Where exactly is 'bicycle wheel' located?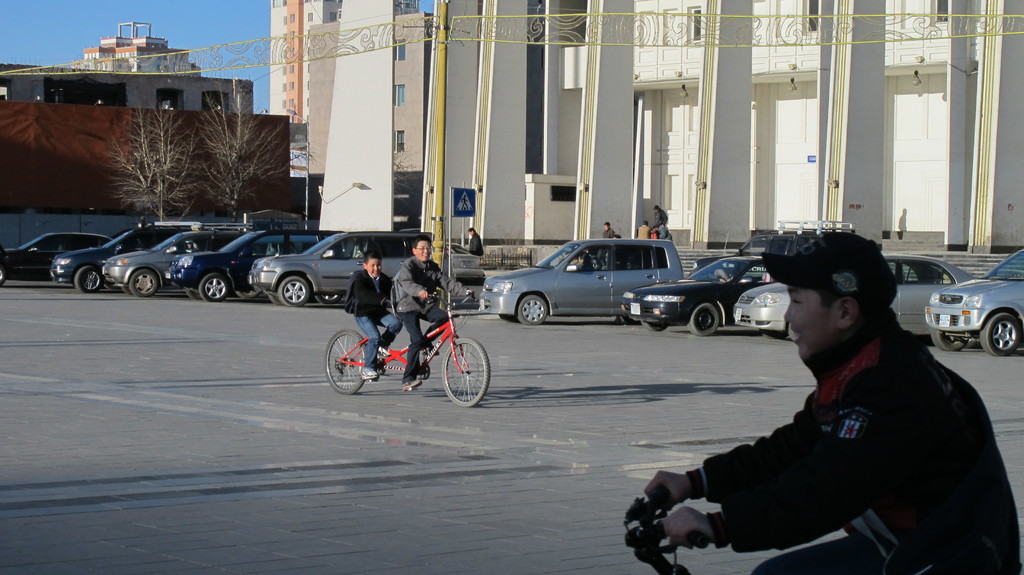
Its bounding box is rect(437, 334, 487, 402).
